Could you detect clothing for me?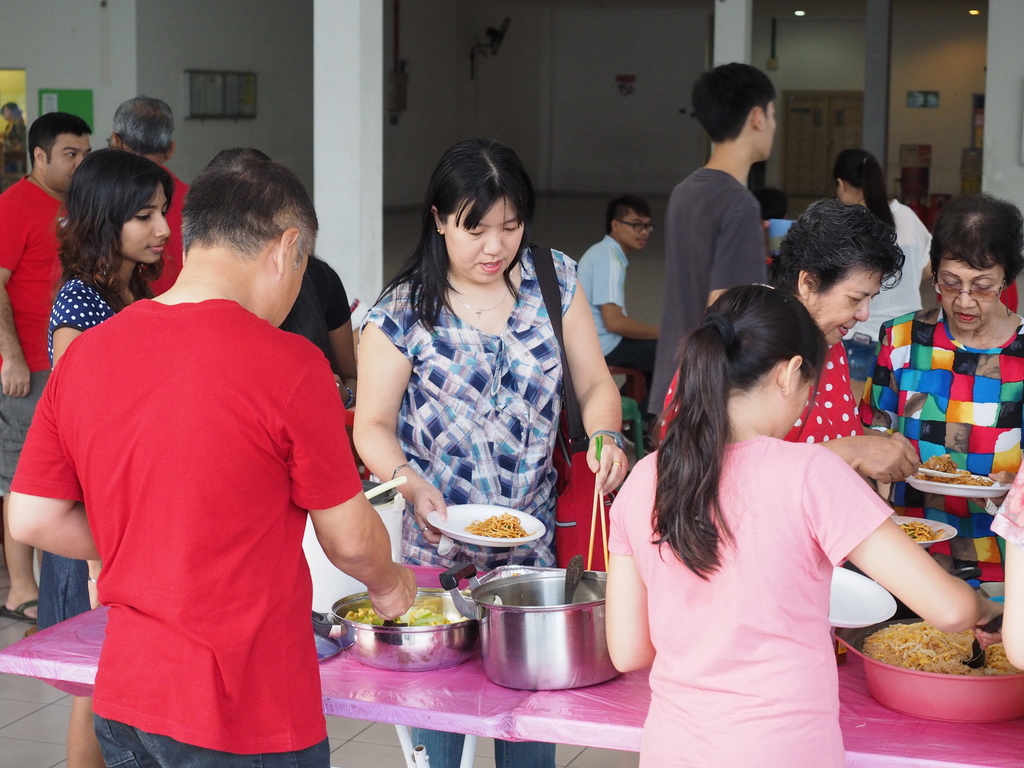
Detection result: crop(602, 431, 891, 767).
